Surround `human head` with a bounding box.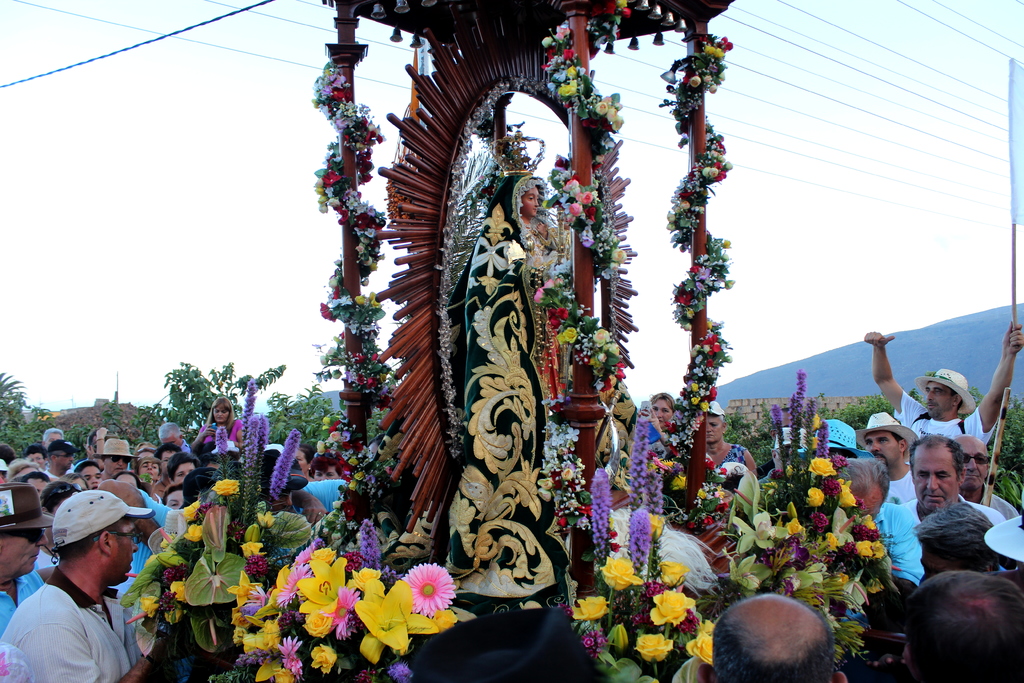
911, 432, 966, 513.
